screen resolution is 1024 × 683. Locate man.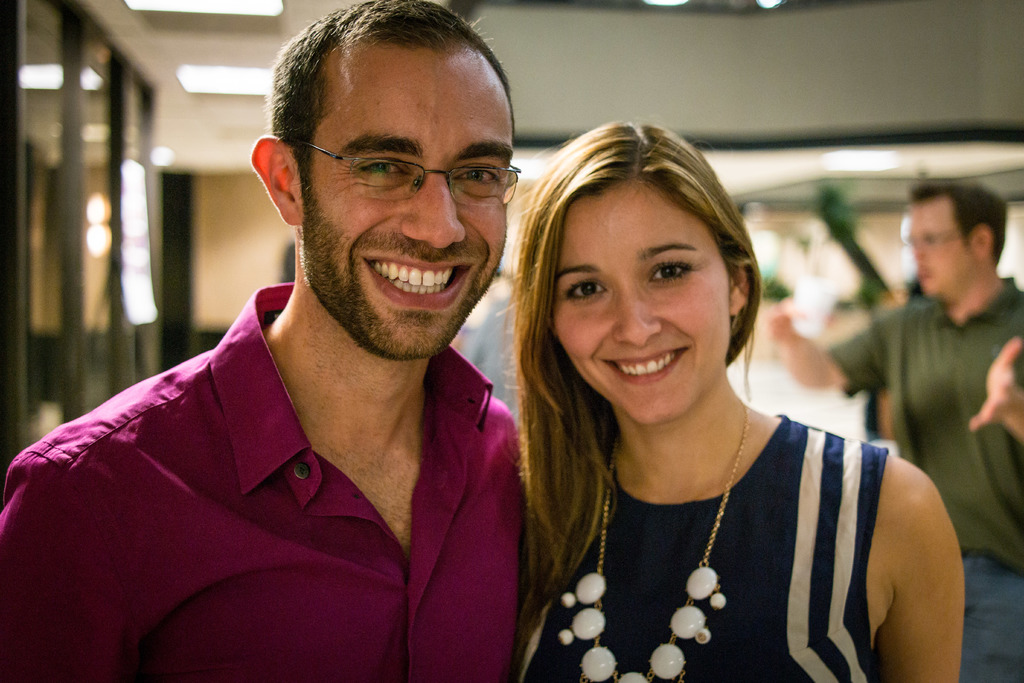
(left=762, top=176, right=1023, bottom=682).
